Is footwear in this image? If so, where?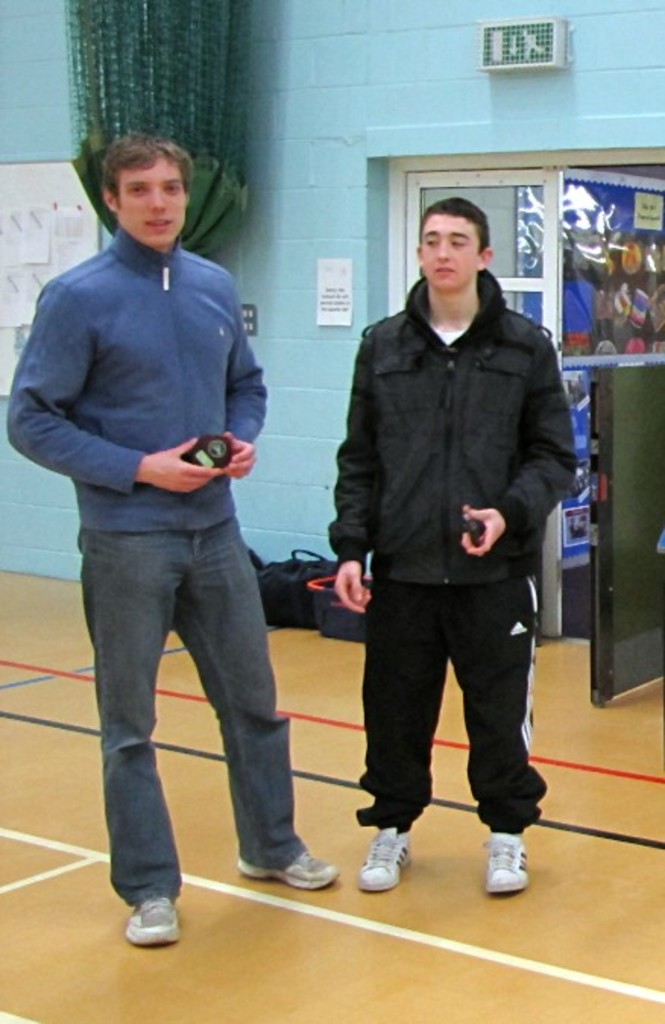
Yes, at (131, 881, 187, 950).
